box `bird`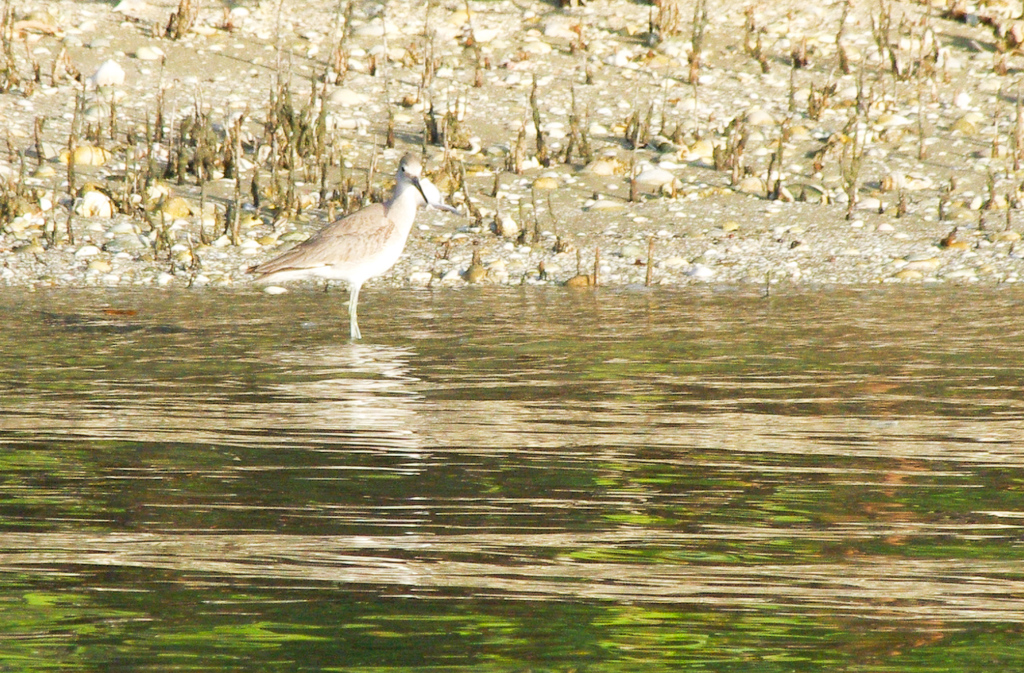
left=295, top=158, right=446, bottom=338
